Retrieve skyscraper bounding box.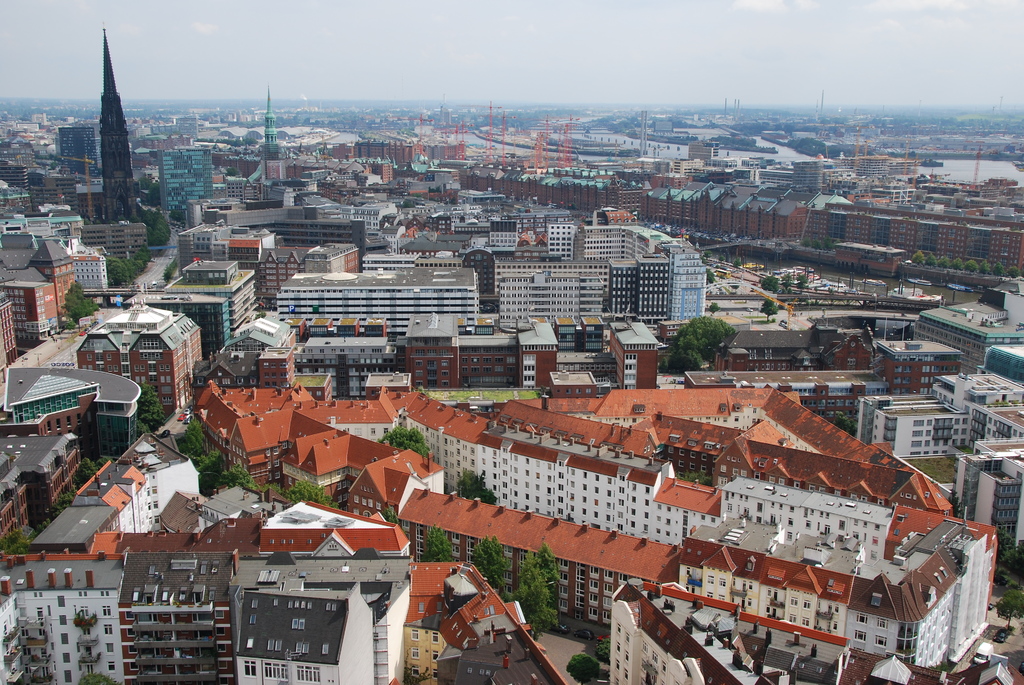
Bounding box: <region>215, 212, 372, 262</region>.
